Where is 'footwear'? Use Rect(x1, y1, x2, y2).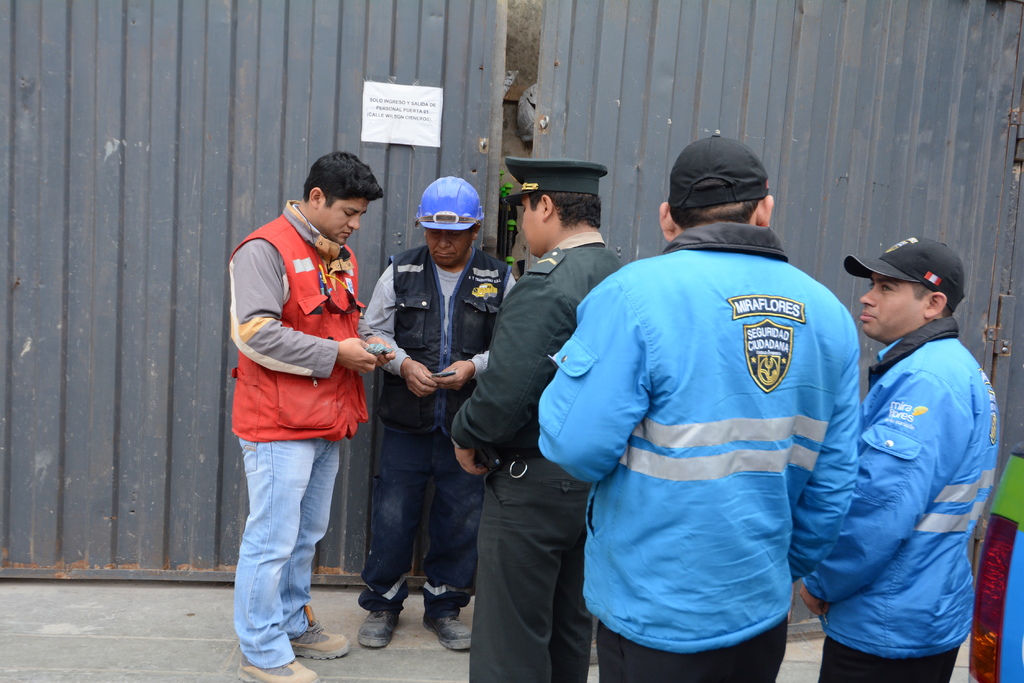
Rect(420, 614, 471, 648).
